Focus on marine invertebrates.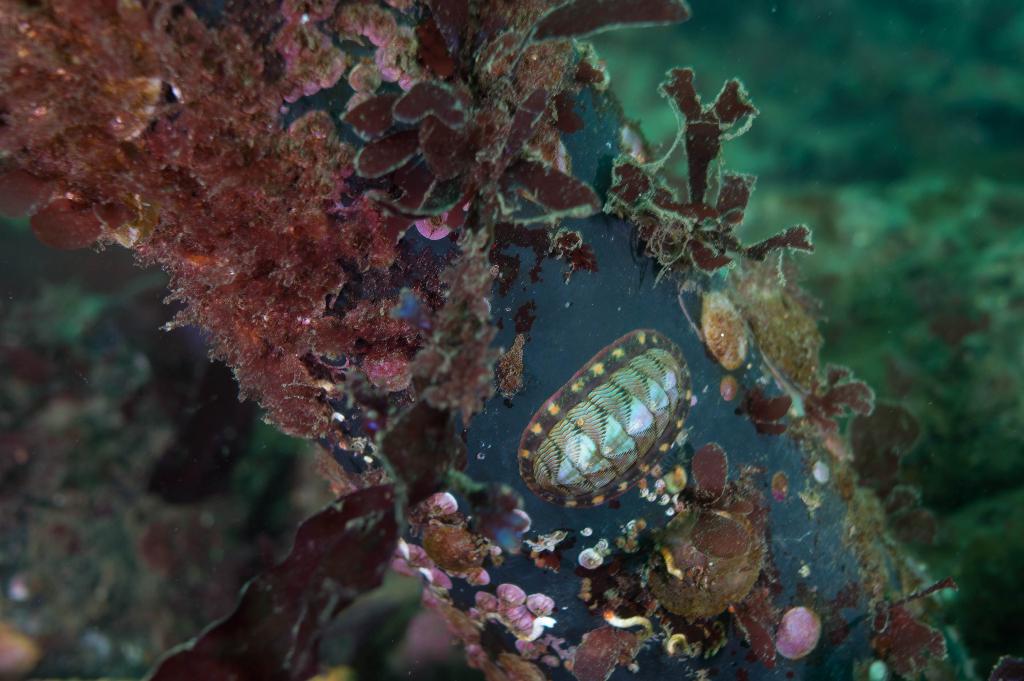
Focused at locate(609, 450, 775, 622).
